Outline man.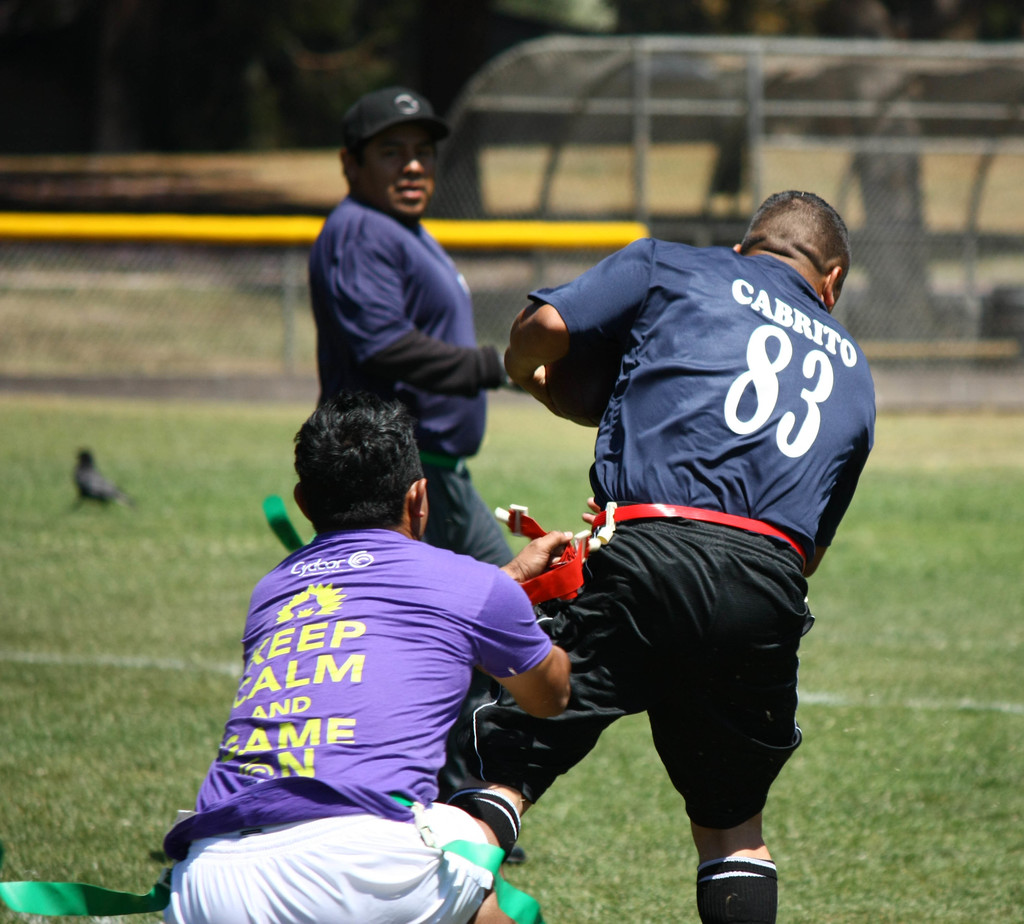
Outline: [141,391,600,905].
